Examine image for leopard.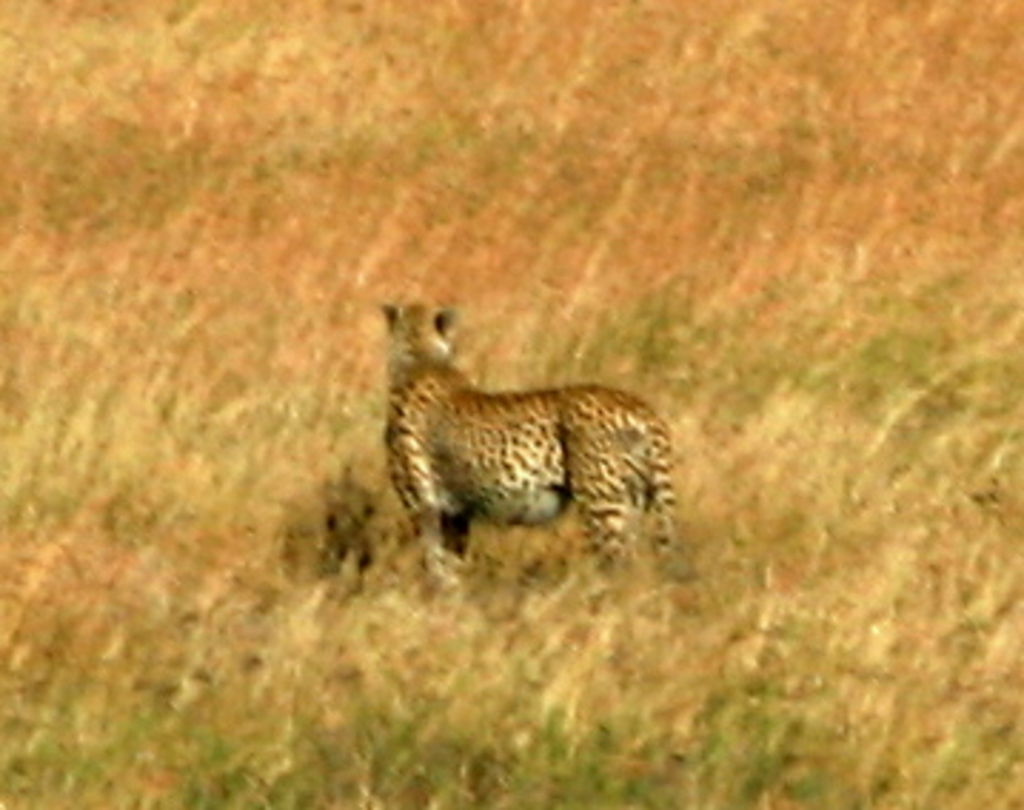
Examination result: (365,308,685,599).
